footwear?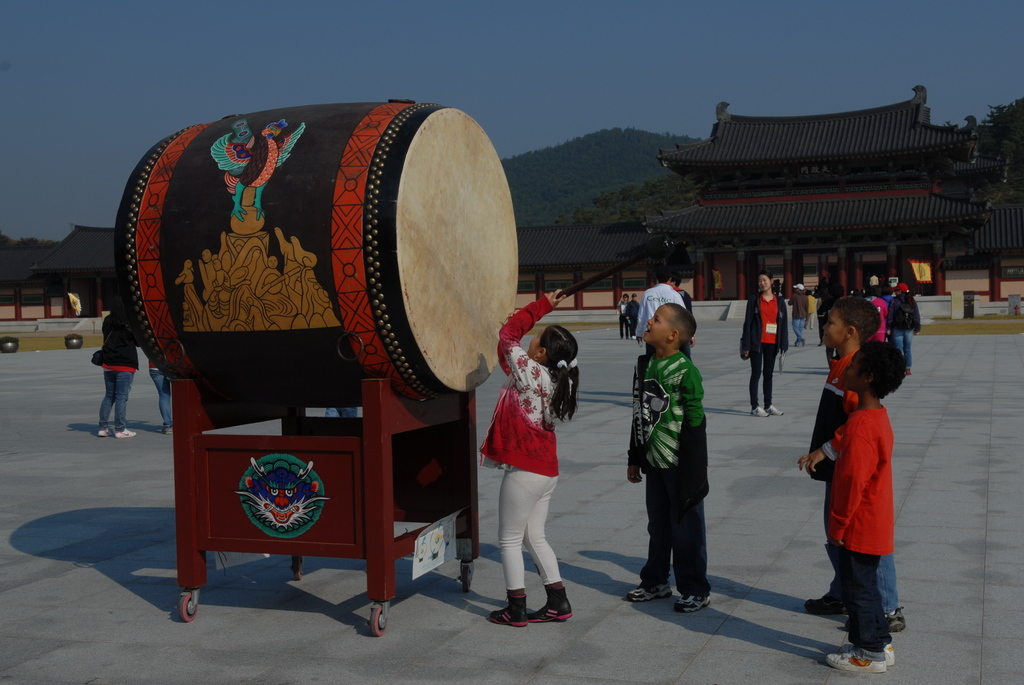
l=96, t=425, r=121, b=438
